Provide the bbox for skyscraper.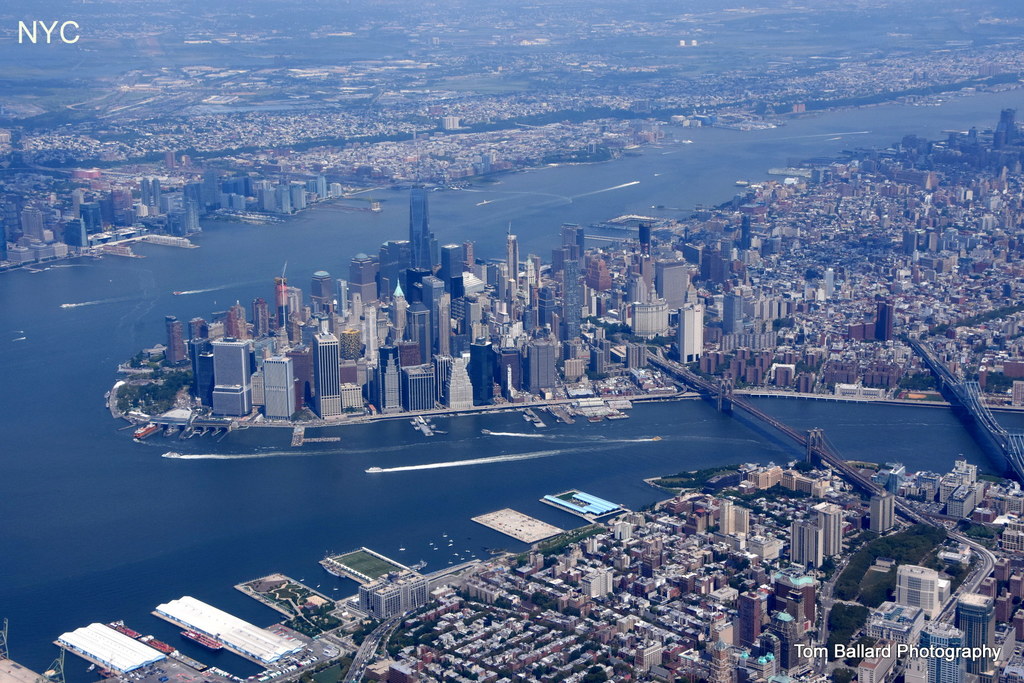
detection(588, 258, 613, 292).
